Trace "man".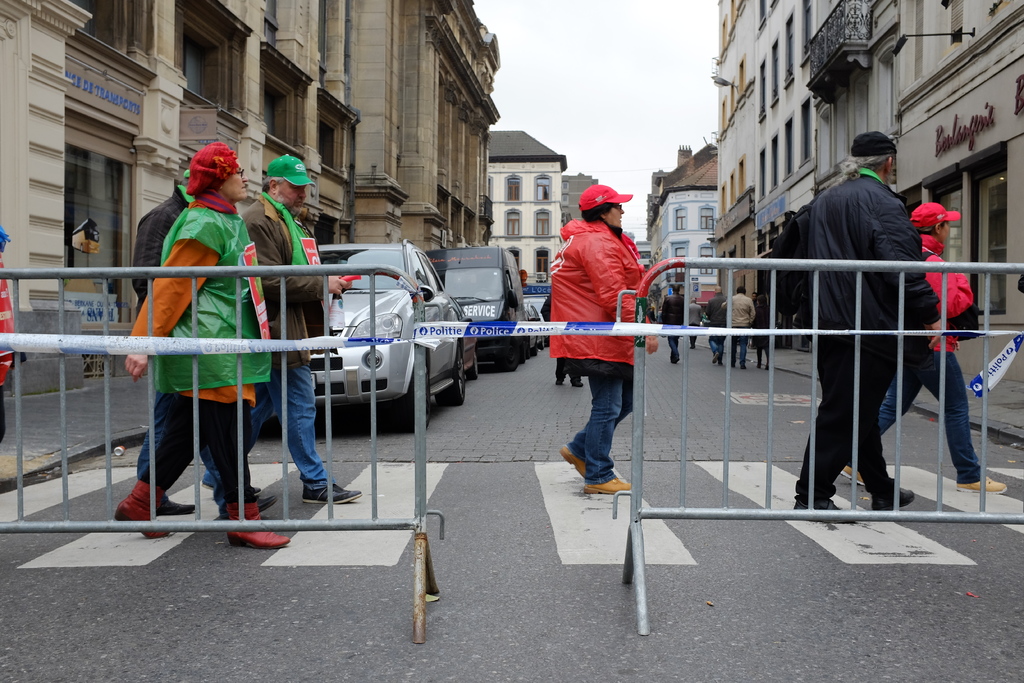
Traced to <box>539,293,584,388</box>.
